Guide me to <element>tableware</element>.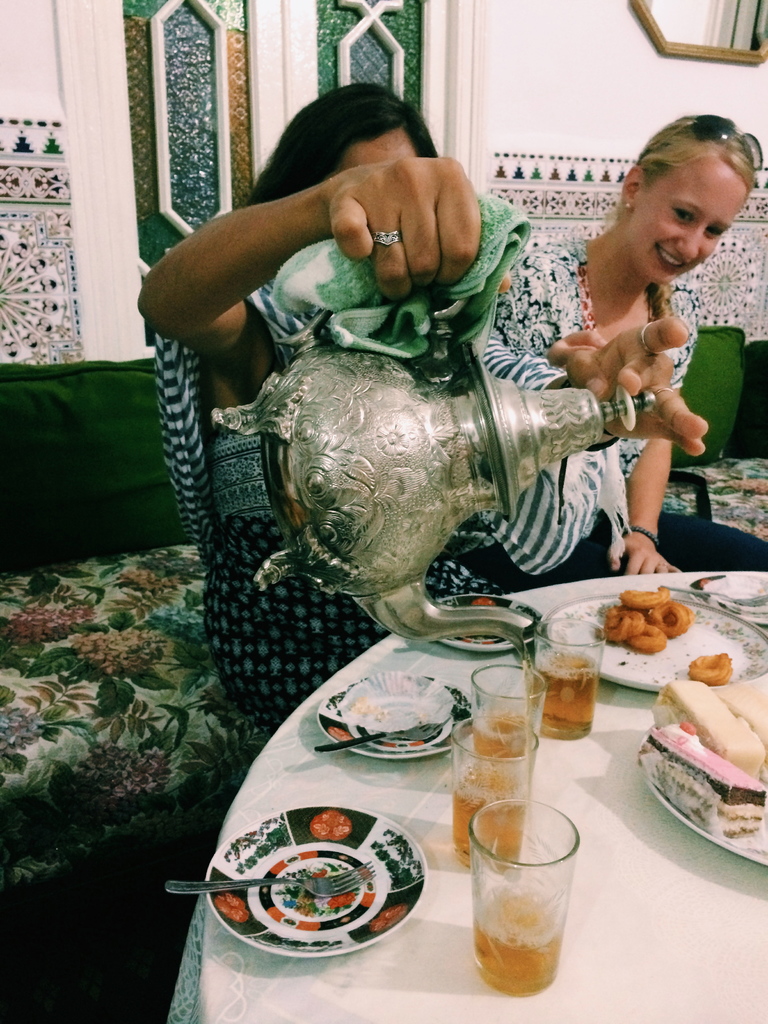
Guidance: (x1=472, y1=799, x2=586, y2=988).
